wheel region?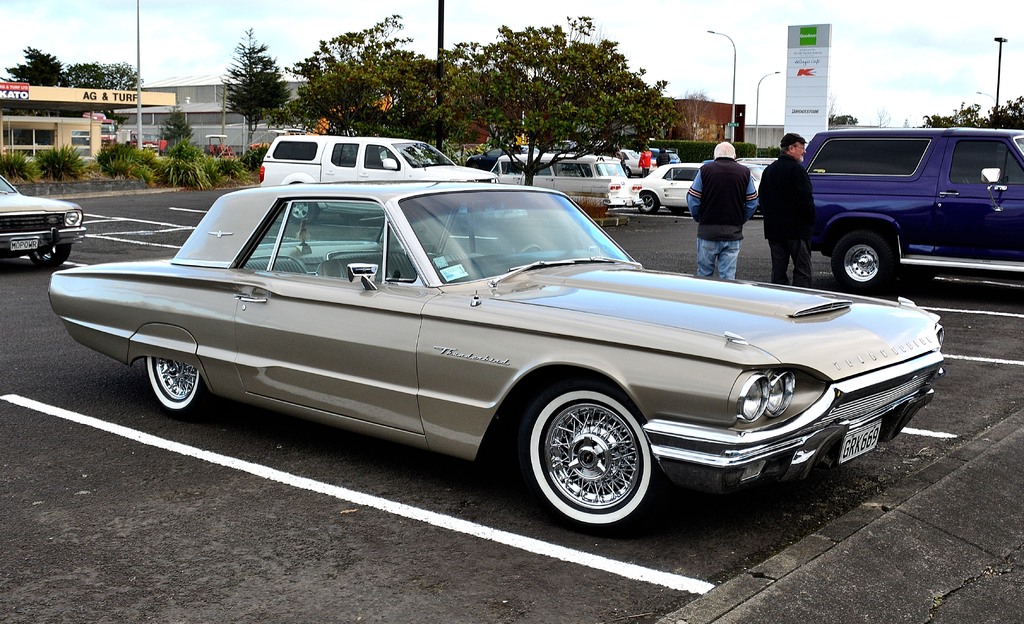
145 357 201 415
